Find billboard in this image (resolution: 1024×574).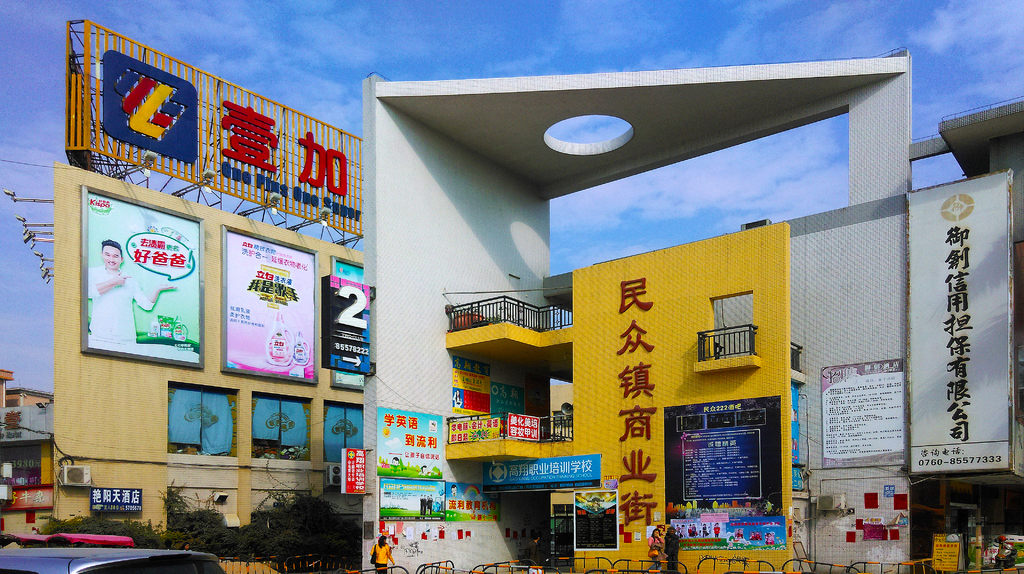
x1=320 y1=281 x2=370 y2=376.
